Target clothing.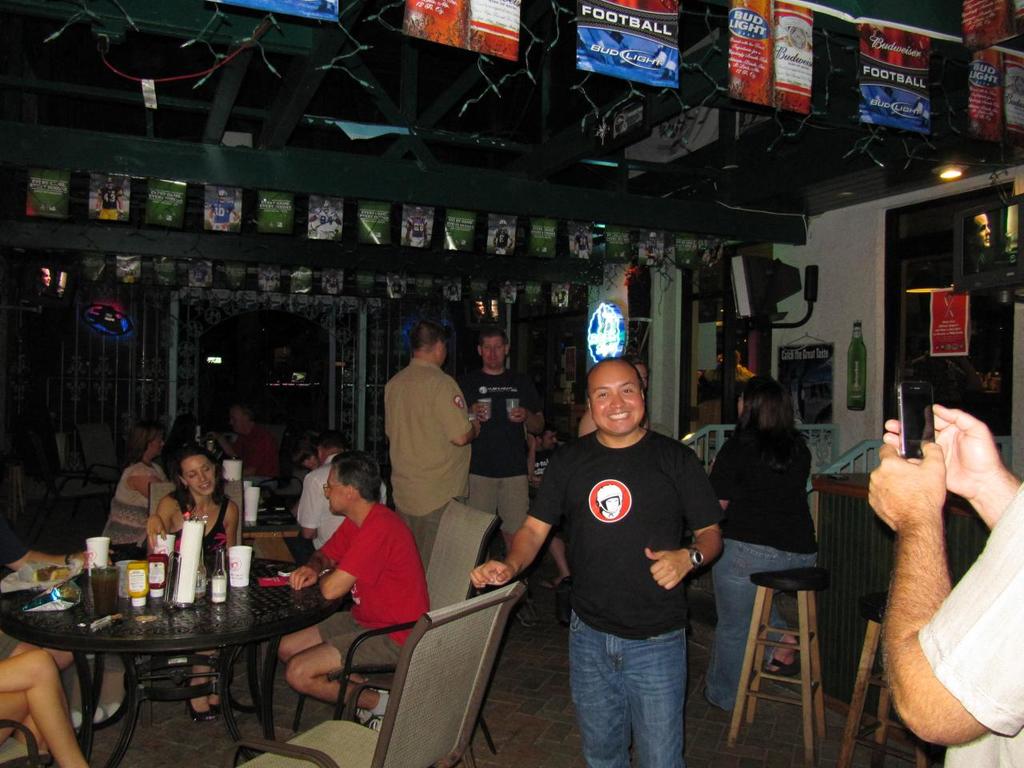
Target region: <region>176, 496, 230, 554</region>.
